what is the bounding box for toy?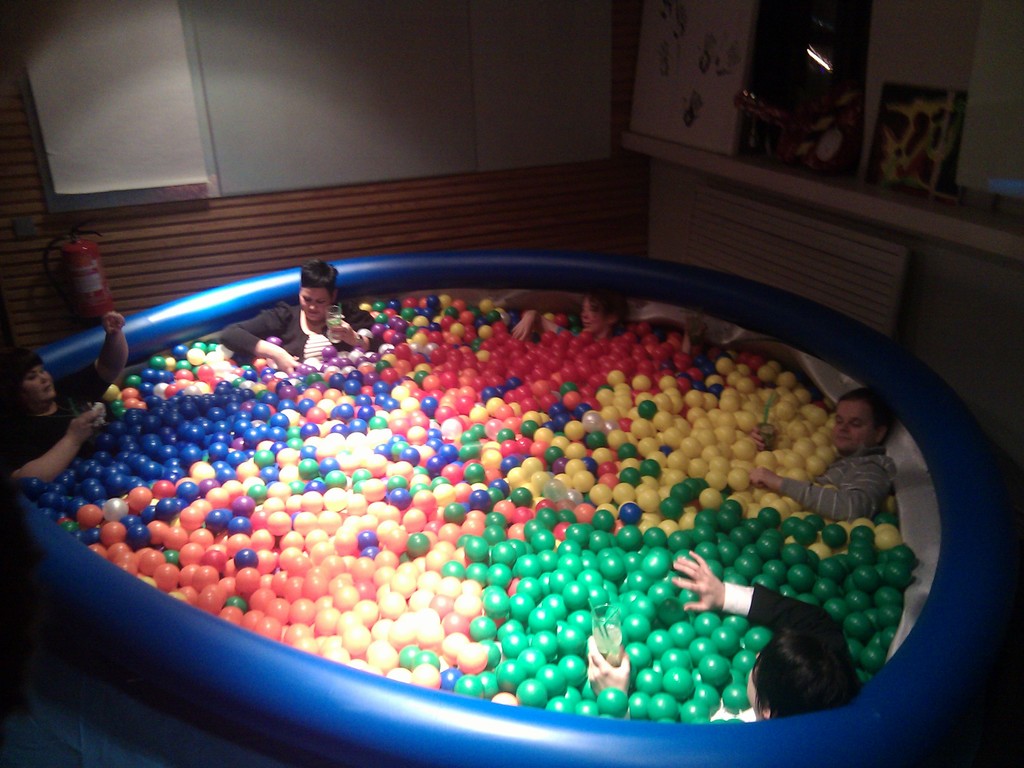
{"x1": 588, "y1": 529, "x2": 618, "y2": 557}.
